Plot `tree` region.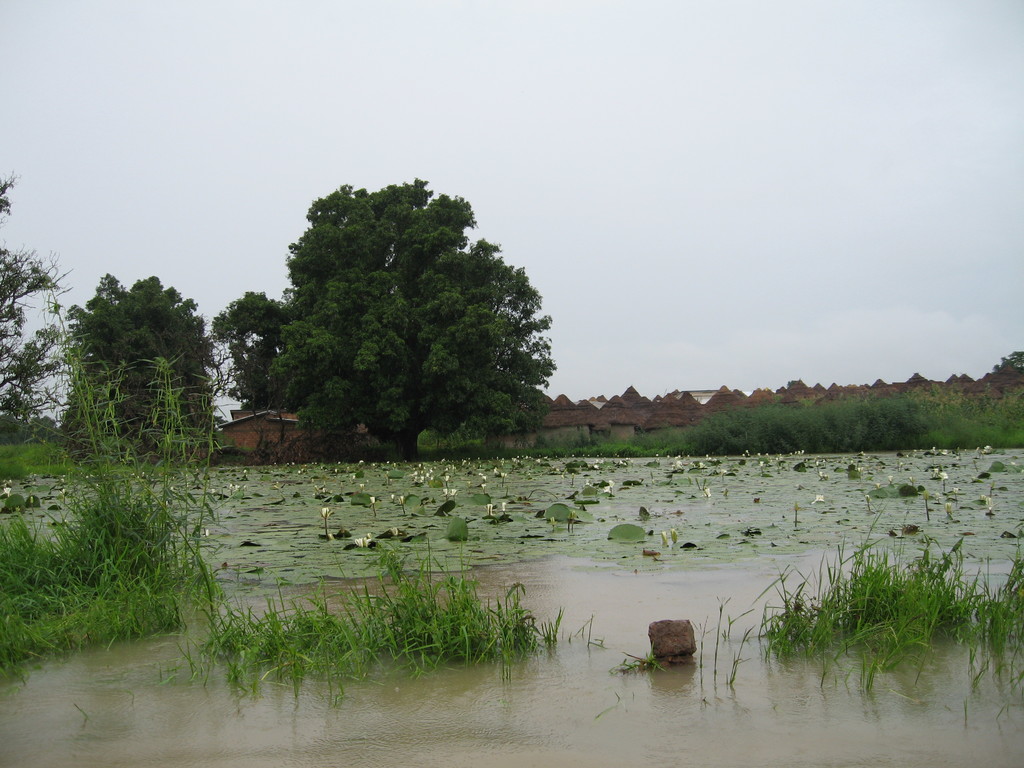
Plotted at box(0, 179, 84, 428).
